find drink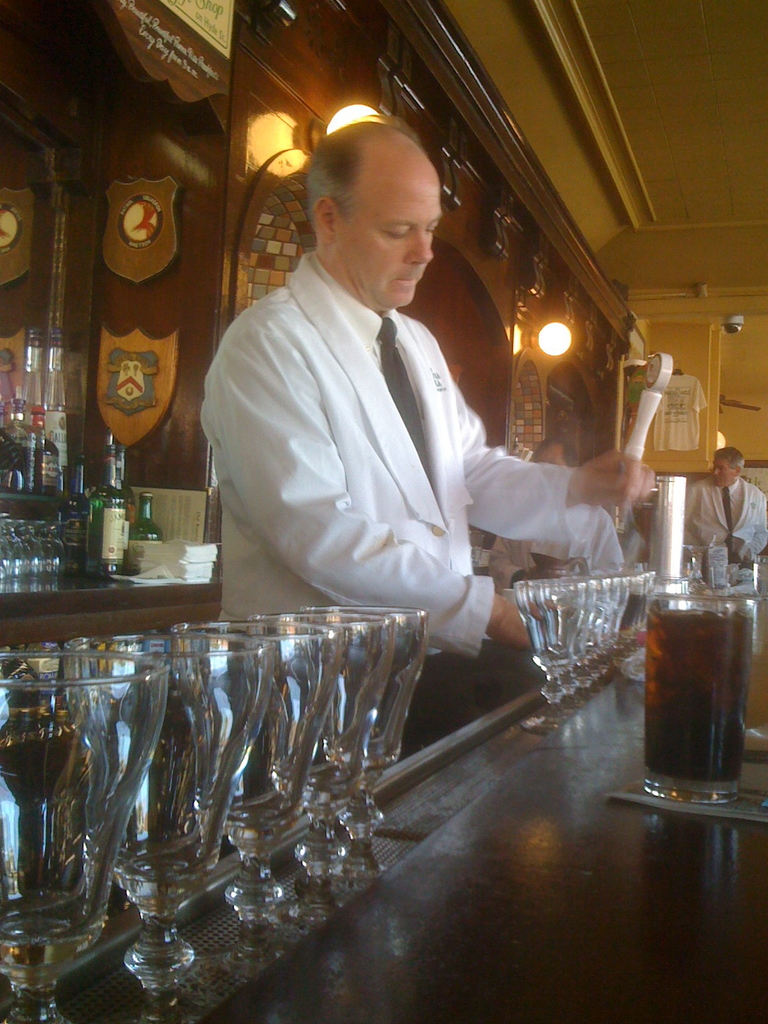
[left=0, top=424, right=23, bottom=488]
